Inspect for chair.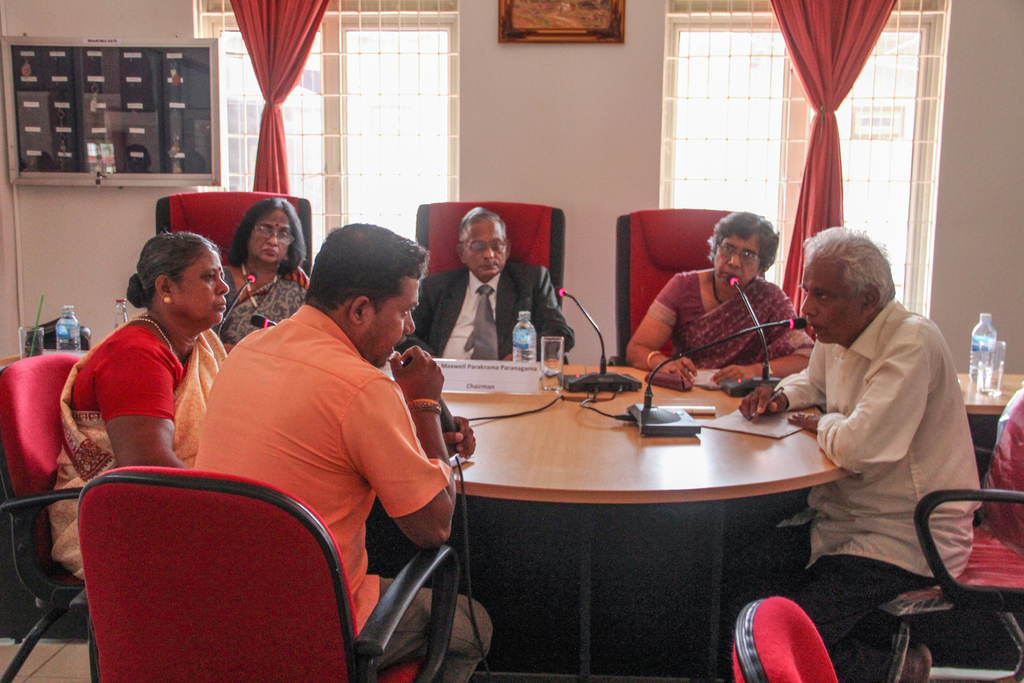
Inspection: <region>870, 390, 1023, 682</region>.
